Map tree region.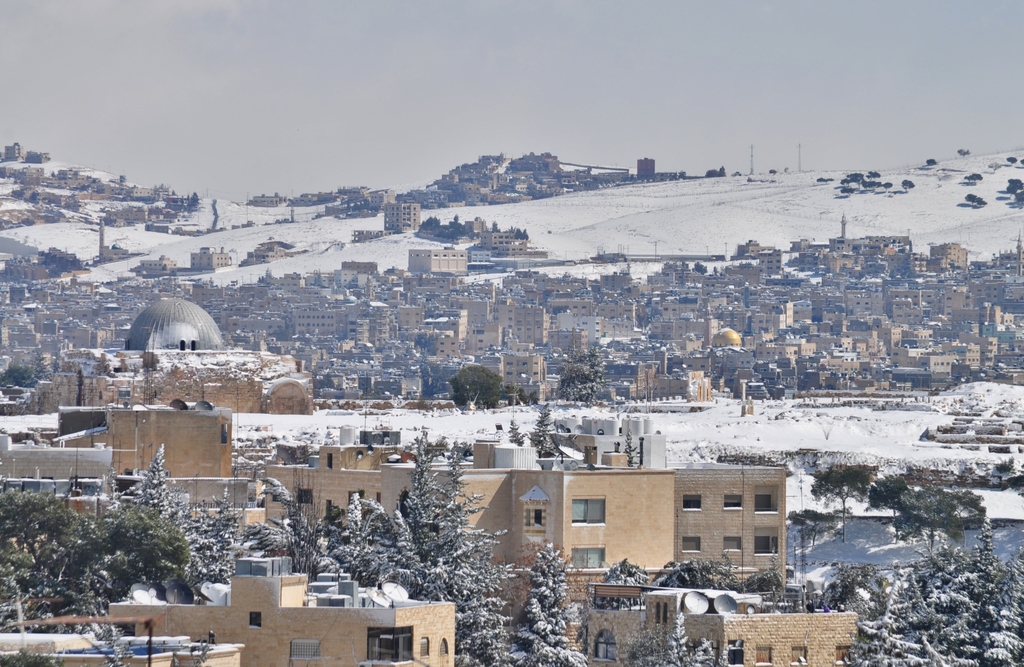
Mapped to detection(311, 374, 336, 398).
